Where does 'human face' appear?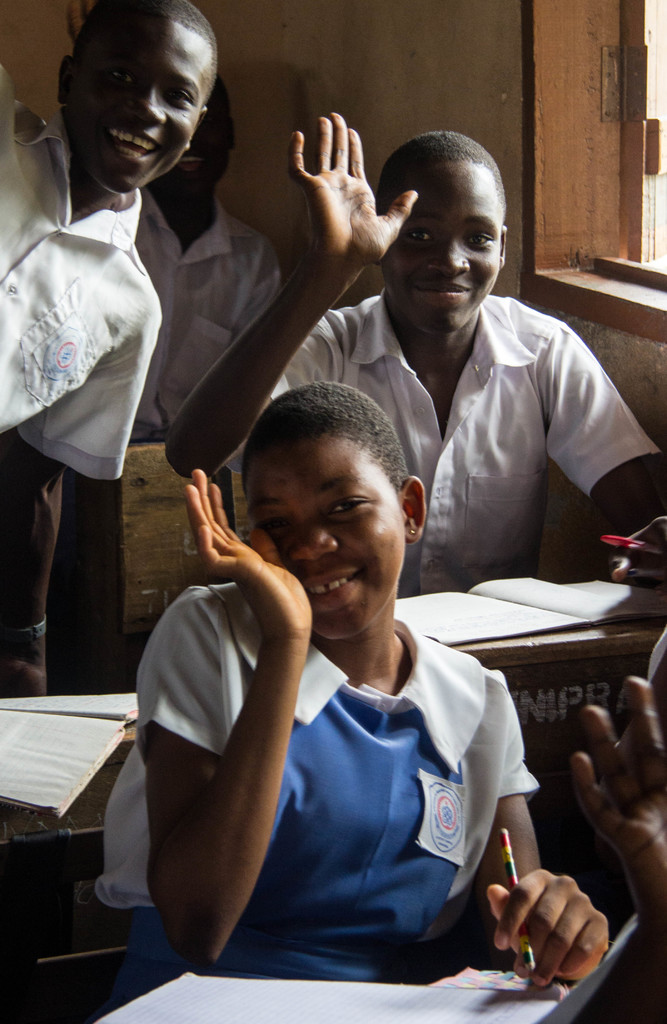
Appears at box(383, 155, 511, 337).
